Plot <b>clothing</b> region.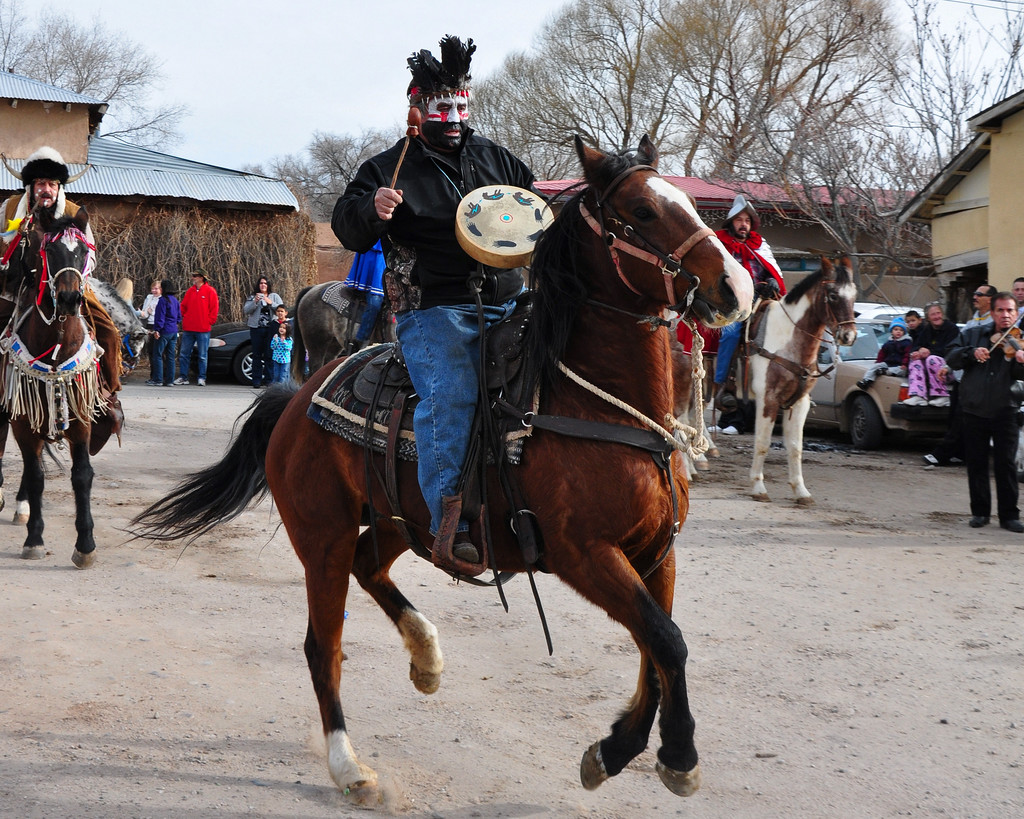
Plotted at select_region(329, 122, 538, 540).
